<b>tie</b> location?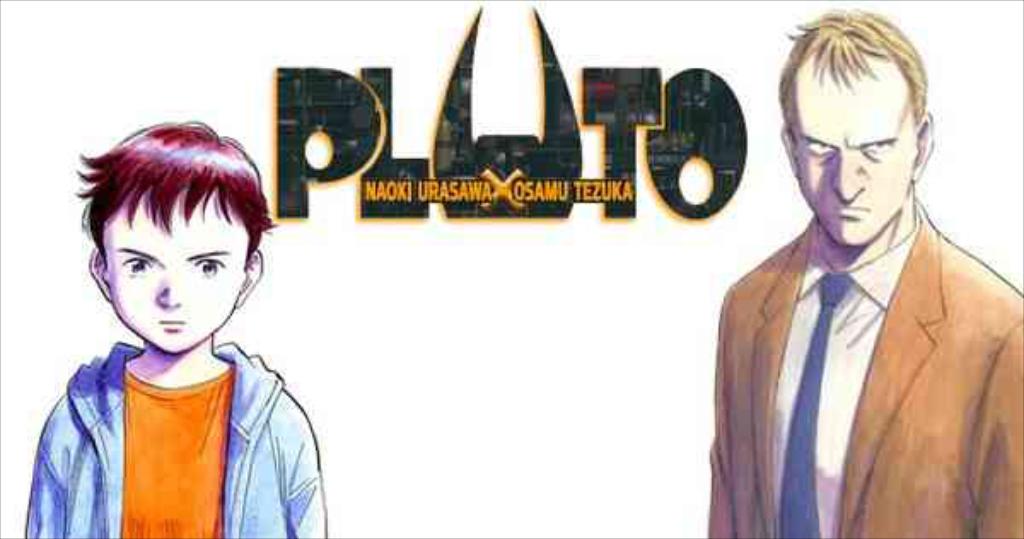
detection(777, 271, 852, 537)
